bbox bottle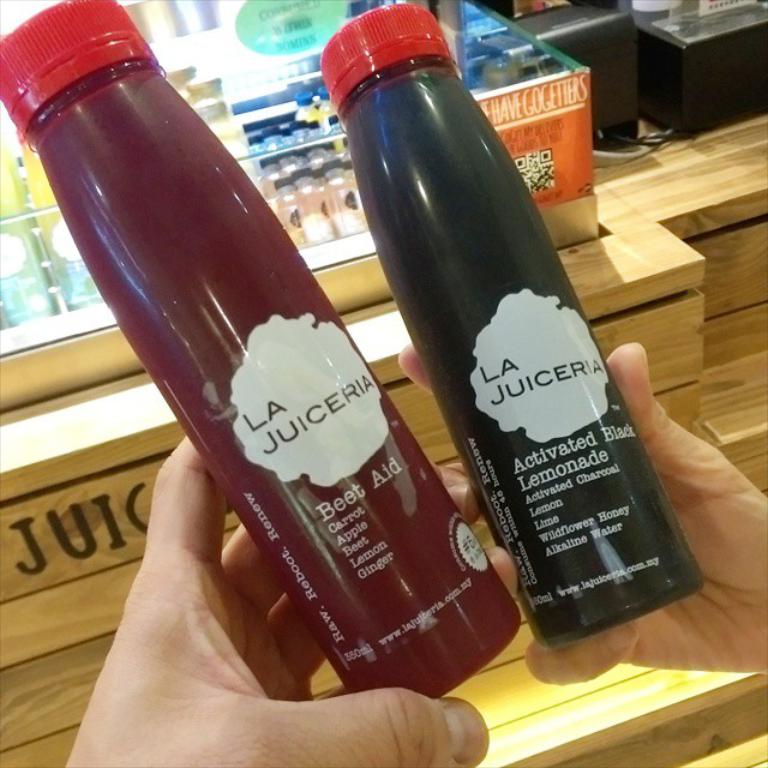
<region>348, 158, 367, 234</region>
